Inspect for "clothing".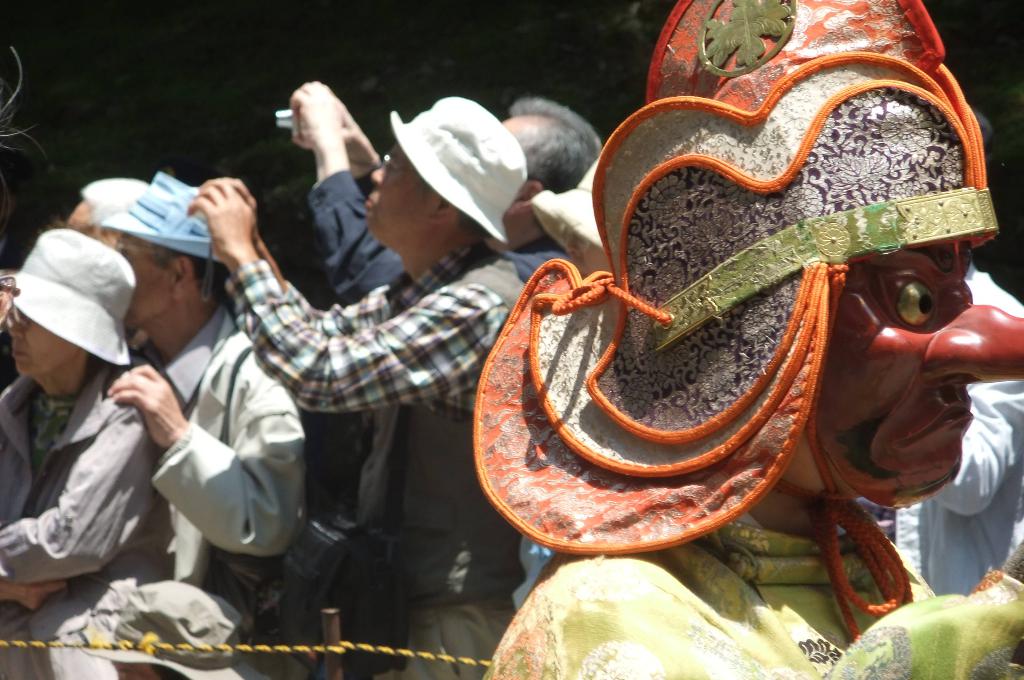
Inspection: <bbox>299, 166, 566, 306</bbox>.
